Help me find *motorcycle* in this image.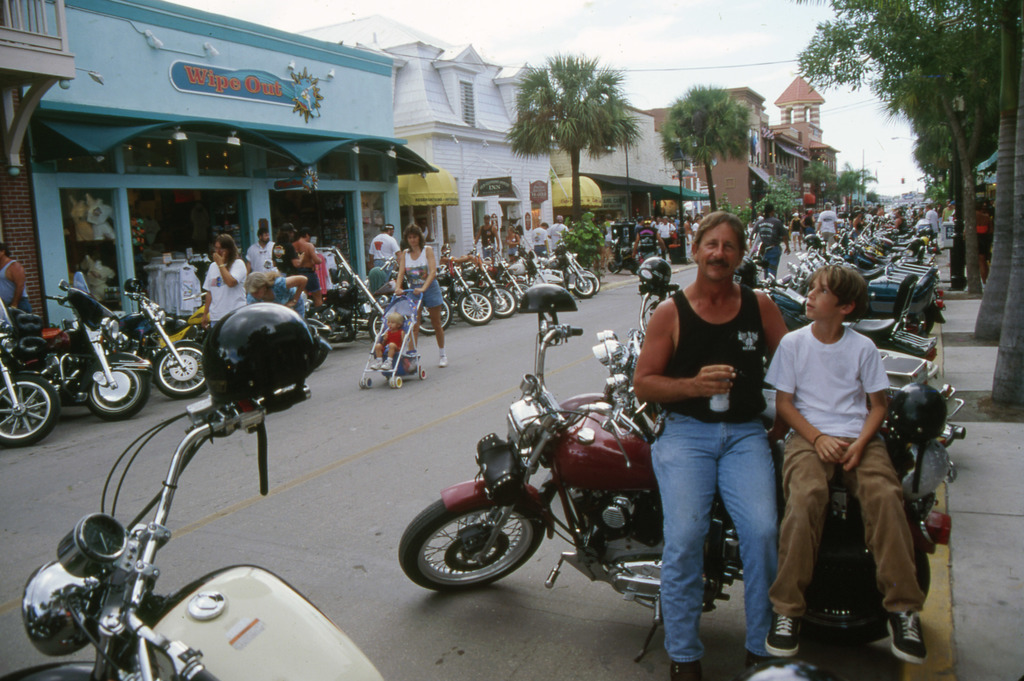
Found it: [x1=363, y1=259, x2=445, y2=334].
